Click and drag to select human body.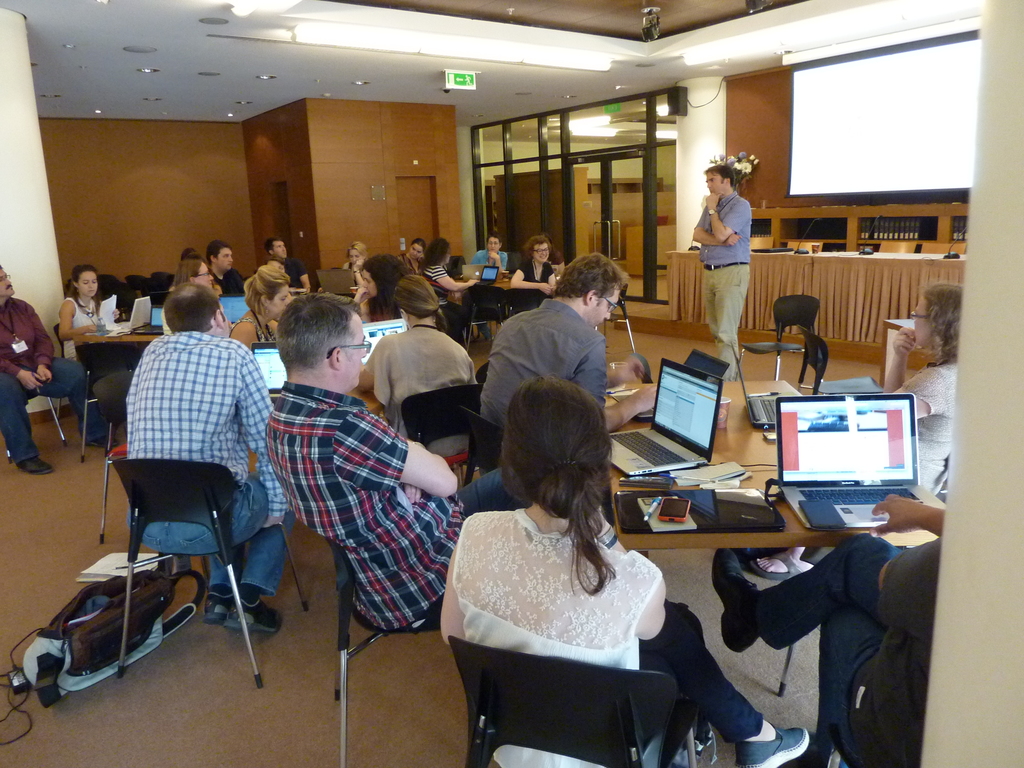
Selection: l=684, t=152, r=765, b=351.
